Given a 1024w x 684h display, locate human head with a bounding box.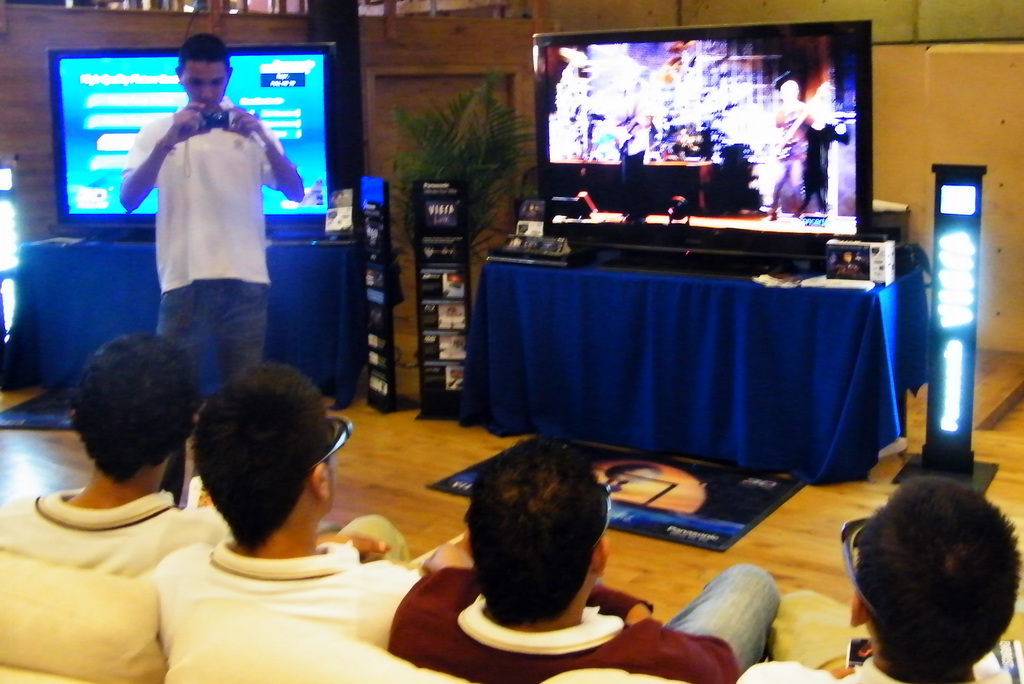
Located: (x1=779, y1=81, x2=800, y2=105).
